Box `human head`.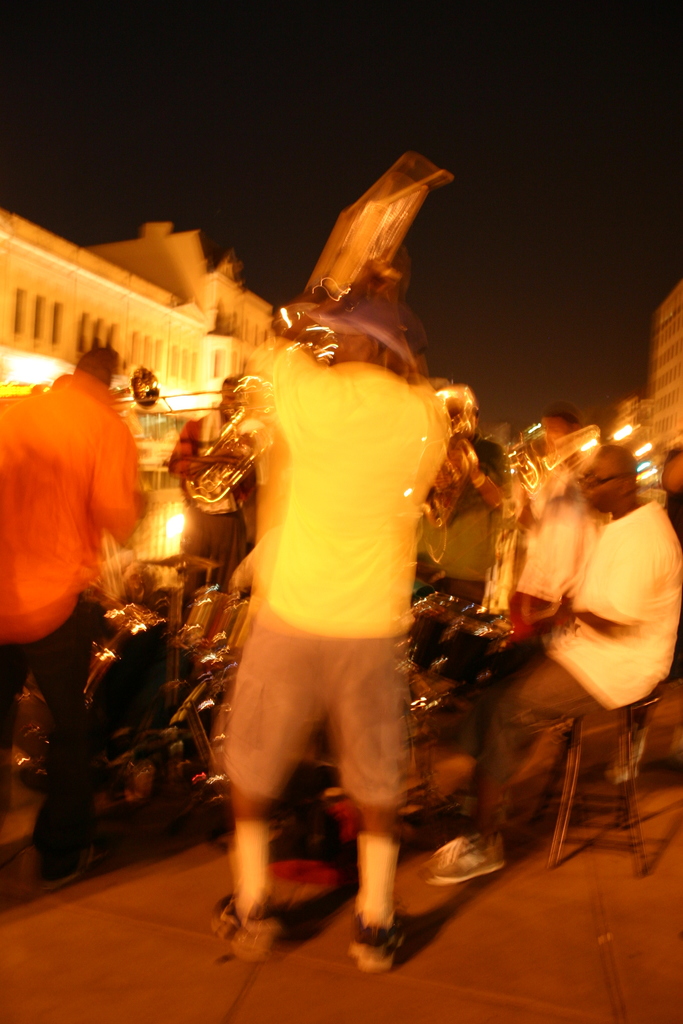
<box>579,437,635,512</box>.
